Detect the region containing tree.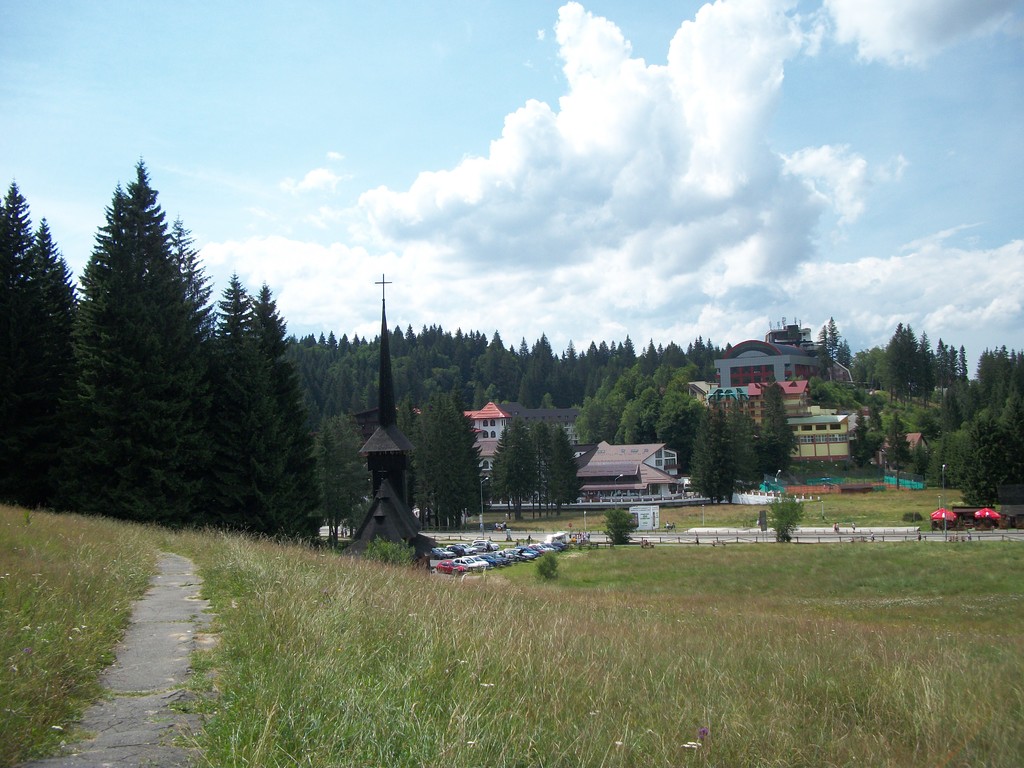
pyautogui.locateOnScreen(886, 412, 911, 495).
